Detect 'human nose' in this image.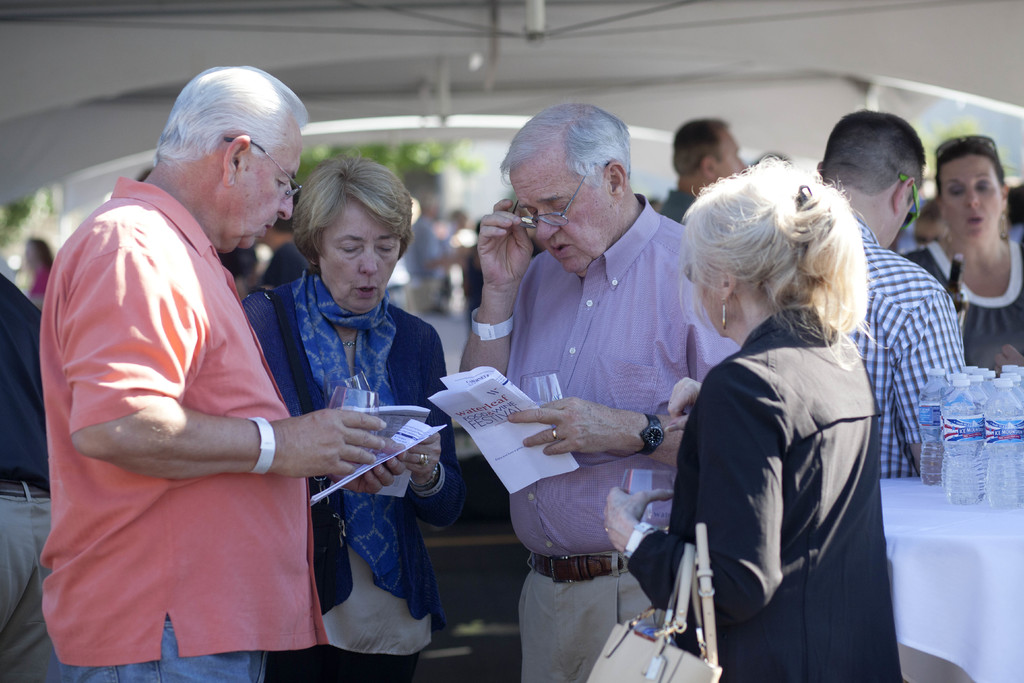
Detection: [x1=535, y1=204, x2=561, y2=245].
